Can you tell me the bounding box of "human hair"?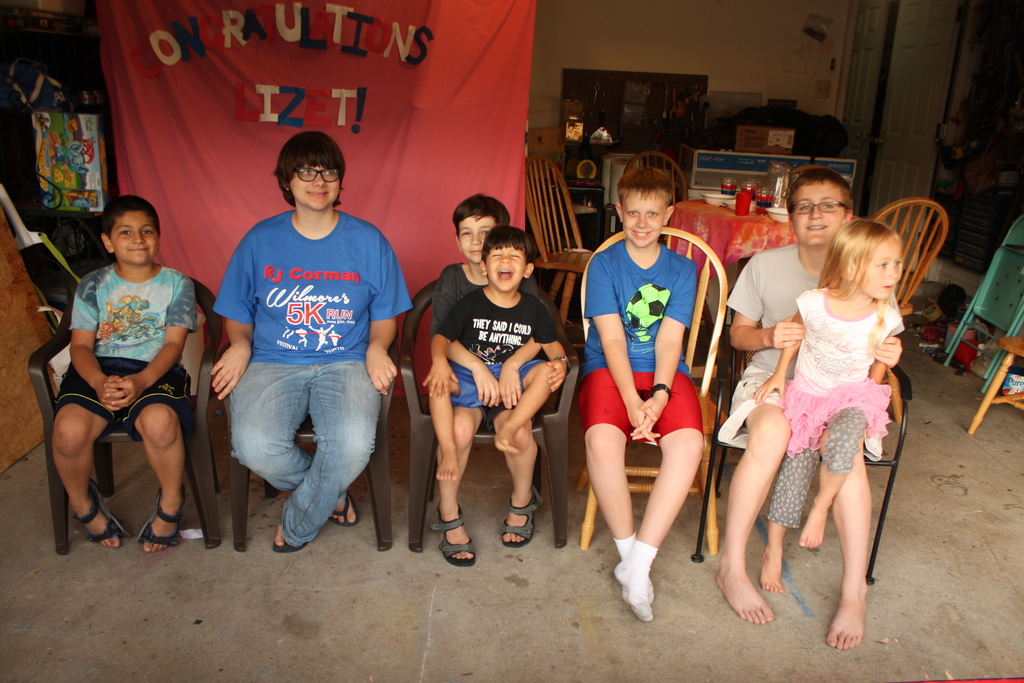
[left=480, top=224, right=536, bottom=267].
